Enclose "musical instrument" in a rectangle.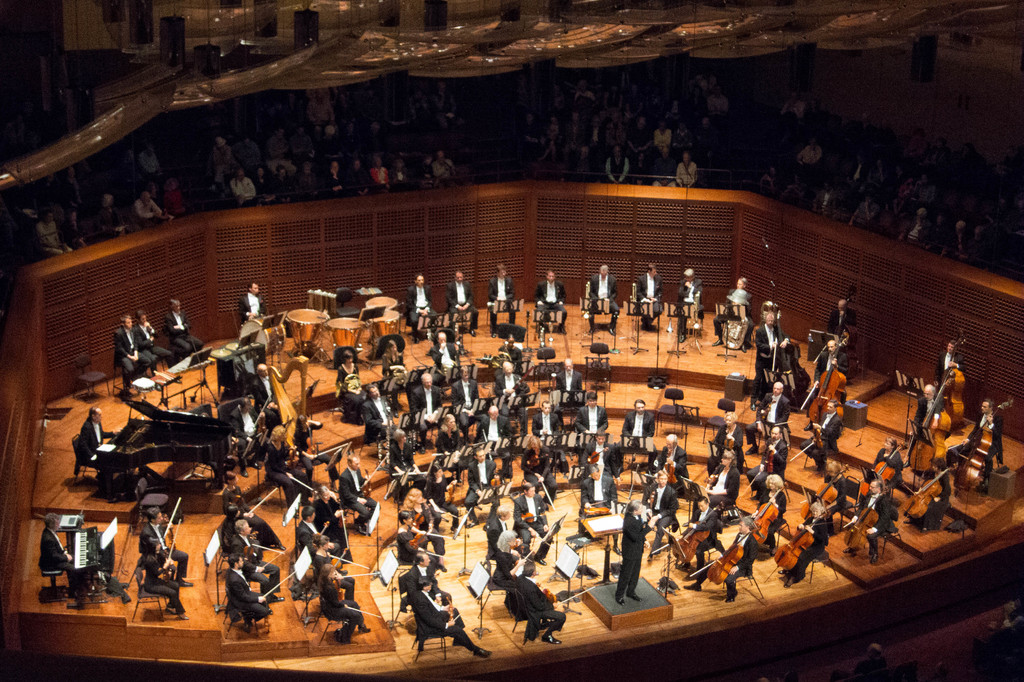
locate(89, 394, 229, 488).
